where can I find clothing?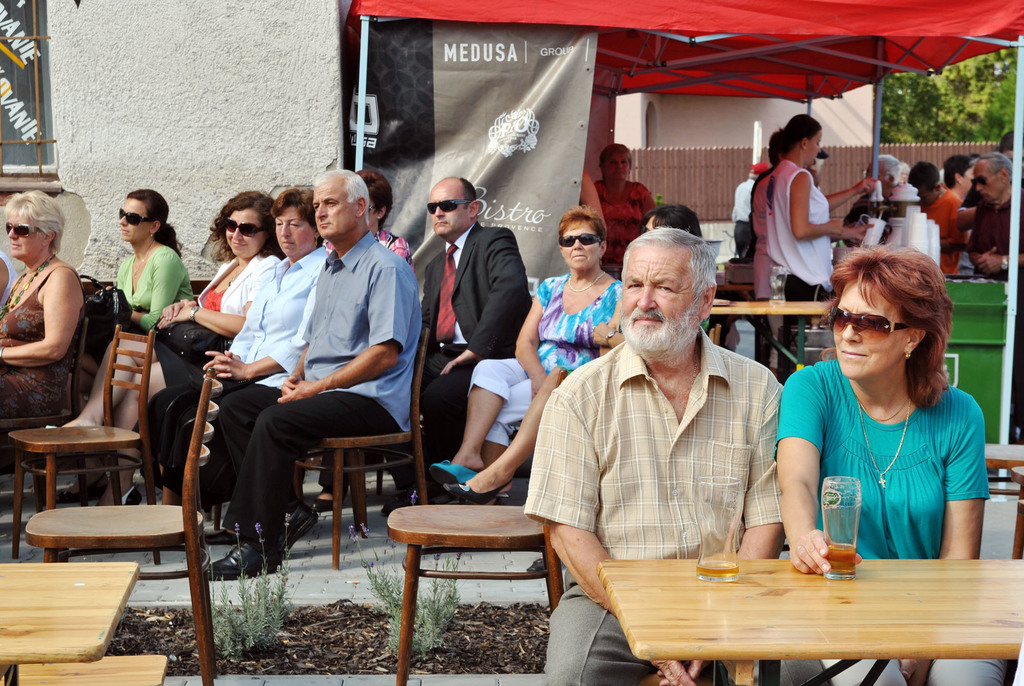
You can find it at 783/363/989/568.
